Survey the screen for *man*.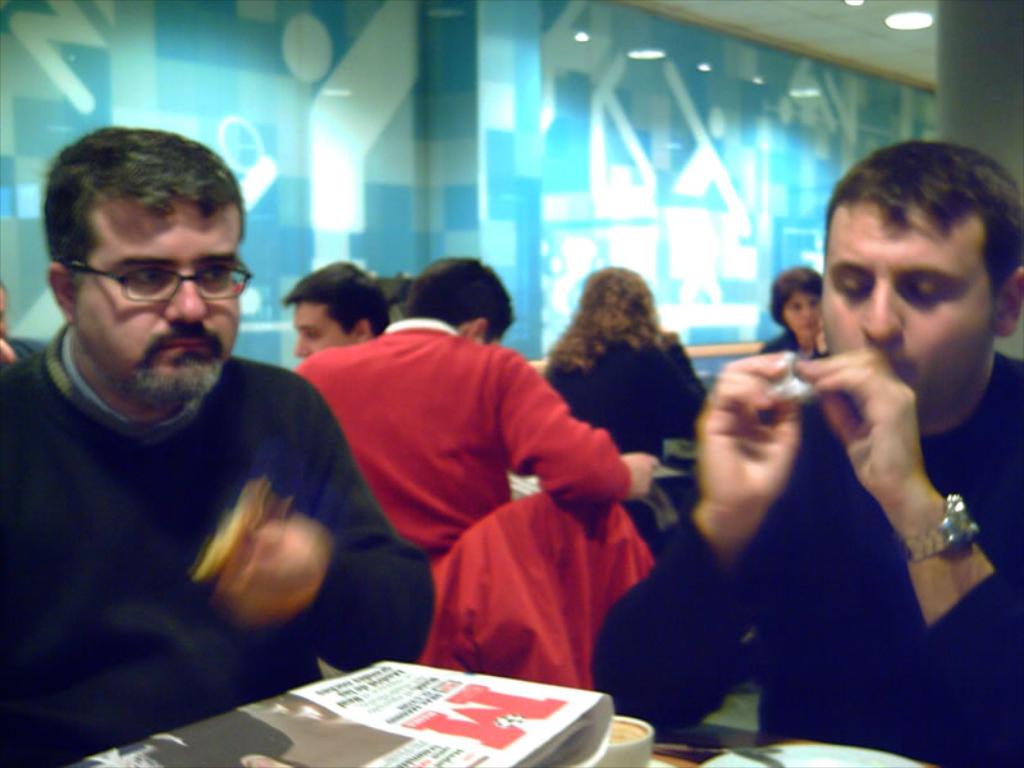
Survey found: locate(584, 131, 1023, 767).
